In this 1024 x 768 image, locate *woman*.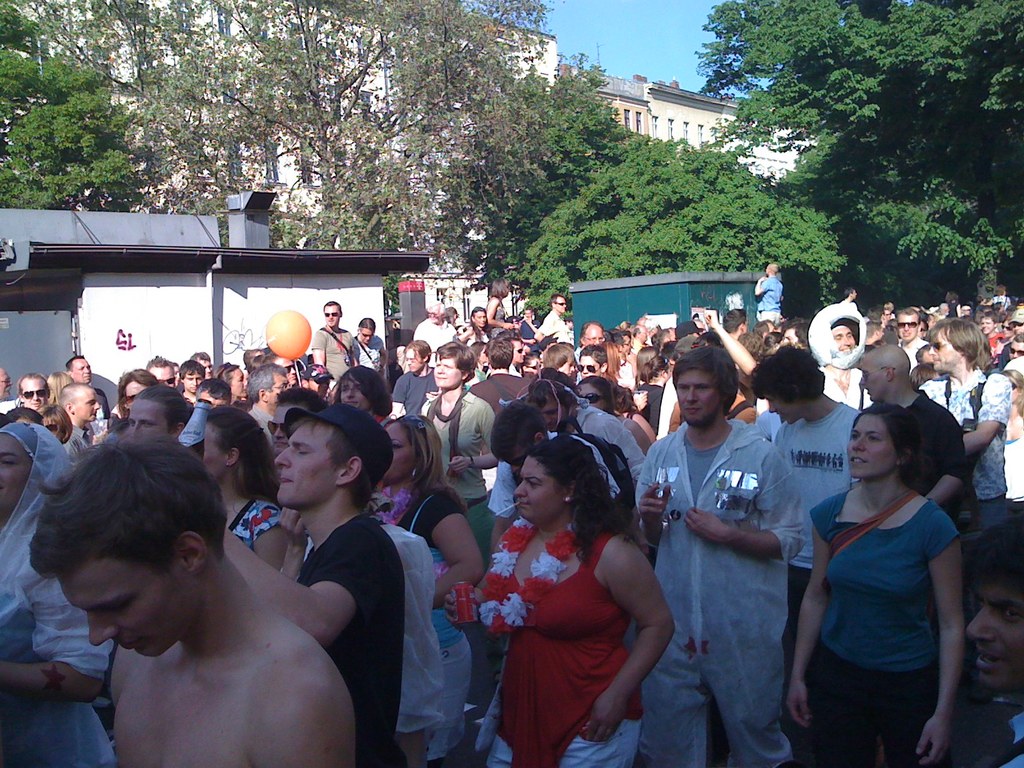
Bounding box: Rect(376, 413, 481, 650).
